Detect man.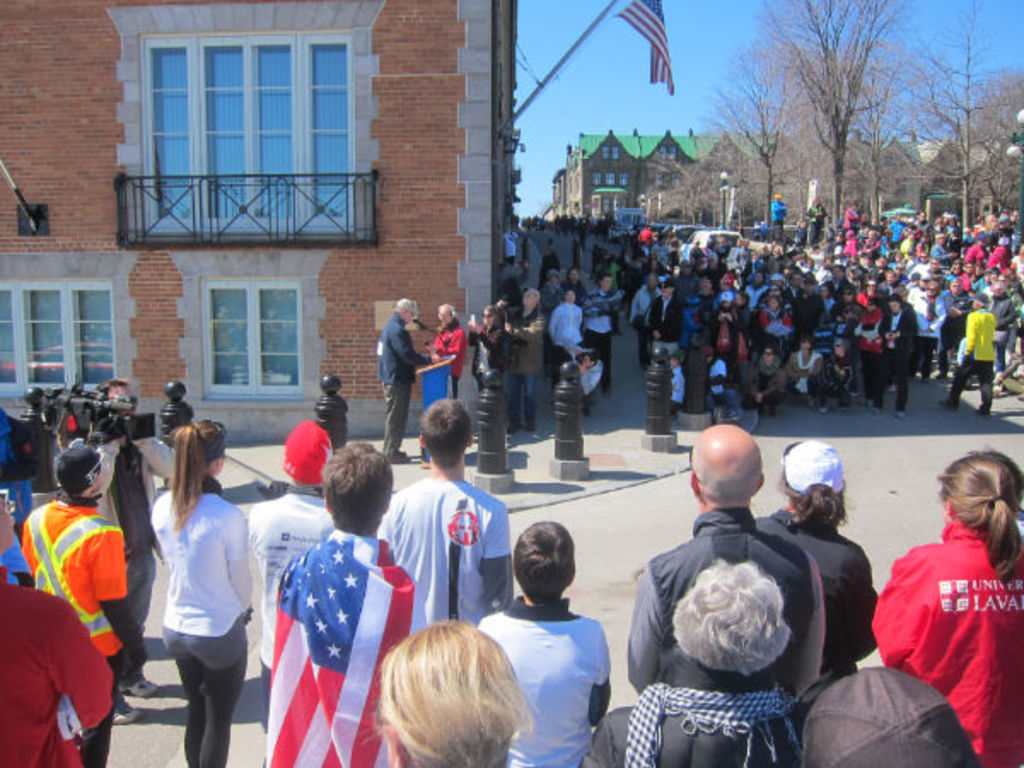
Detected at <bbox>591, 555, 806, 766</bbox>.
